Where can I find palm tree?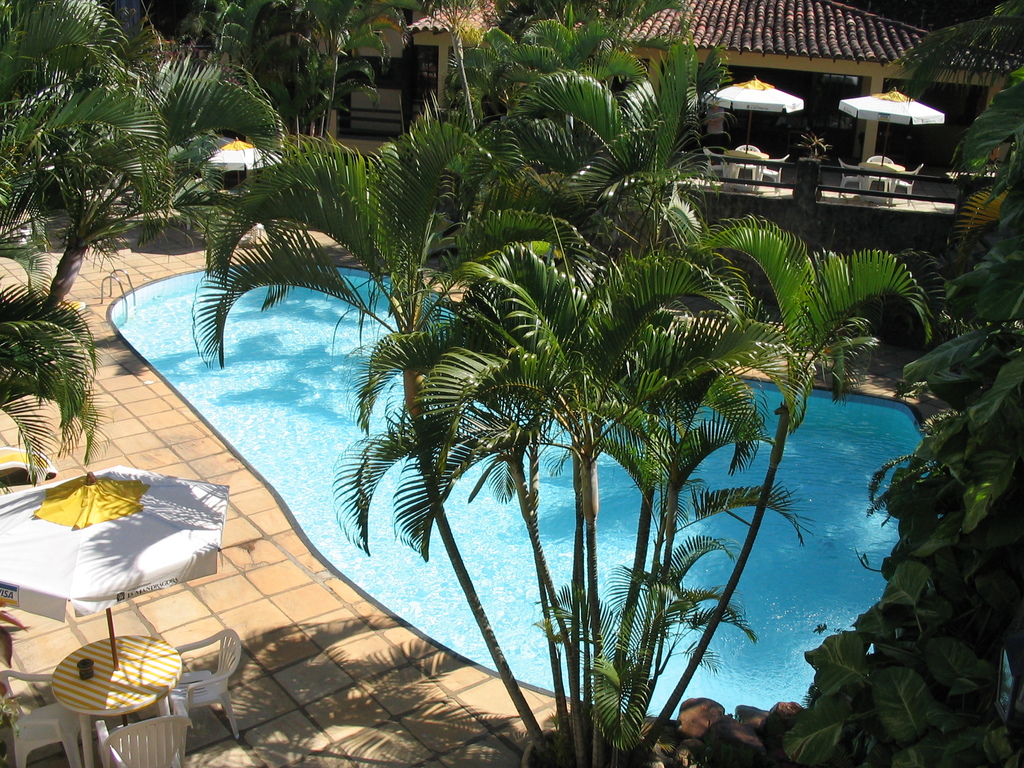
You can find it at rect(233, 140, 531, 712).
